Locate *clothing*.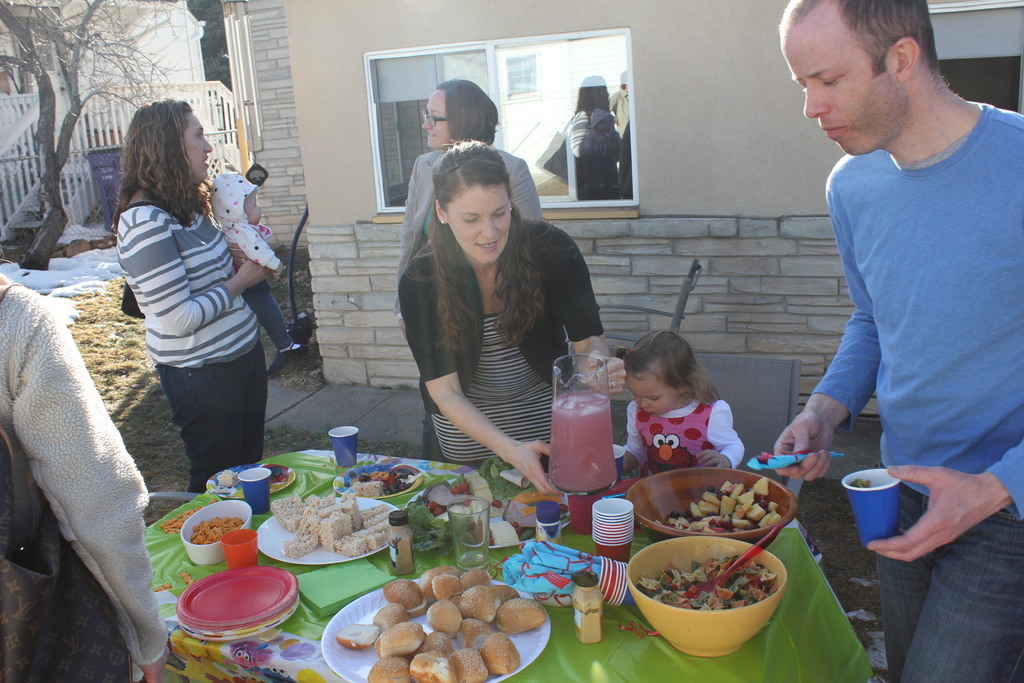
Bounding box: x1=876, y1=516, x2=1023, y2=682.
